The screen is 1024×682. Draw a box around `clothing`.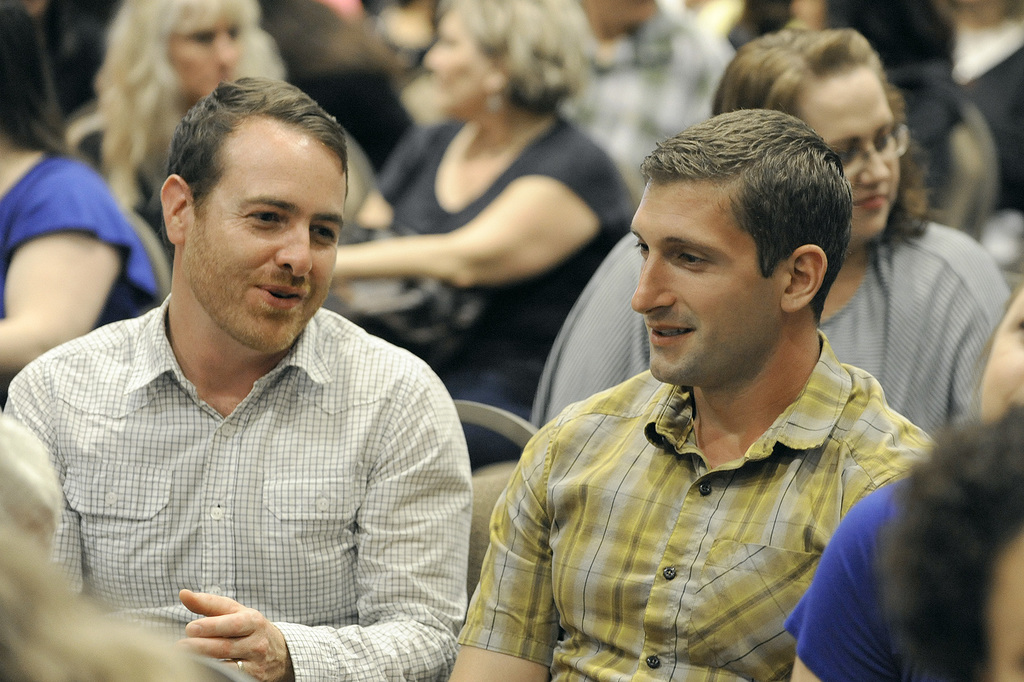
[left=372, top=115, right=630, bottom=474].
